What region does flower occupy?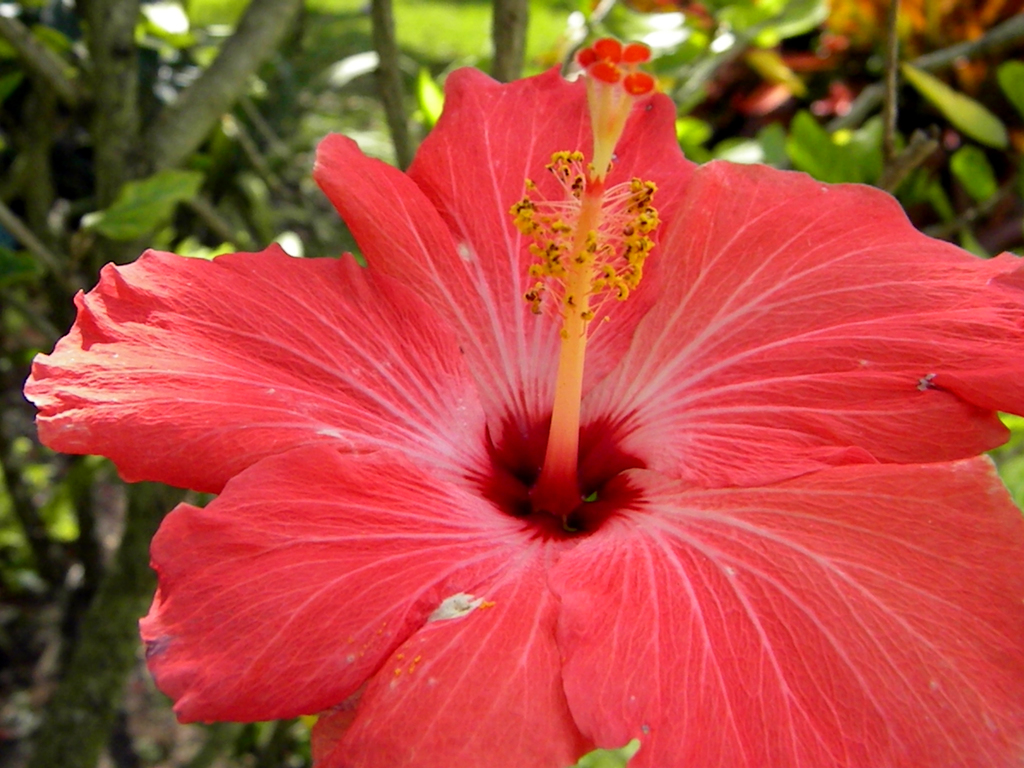
x1=26, y1=40, x2=1020, y2=767.
